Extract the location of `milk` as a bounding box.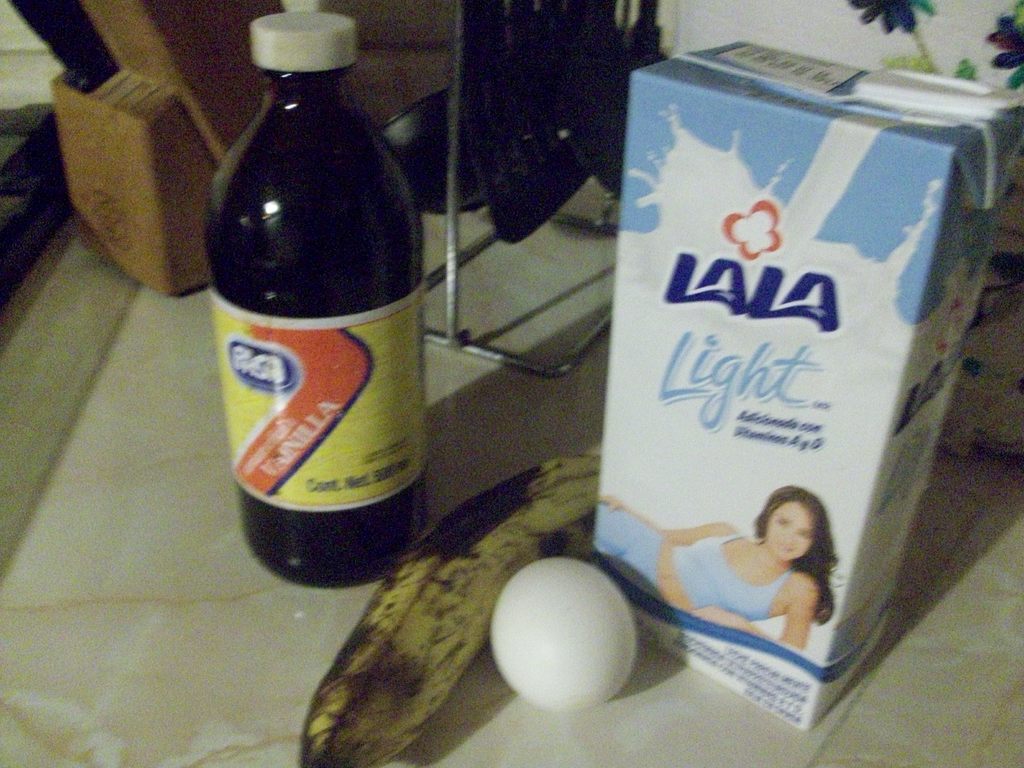
left=599, top=108, right=985, bottom=662.
